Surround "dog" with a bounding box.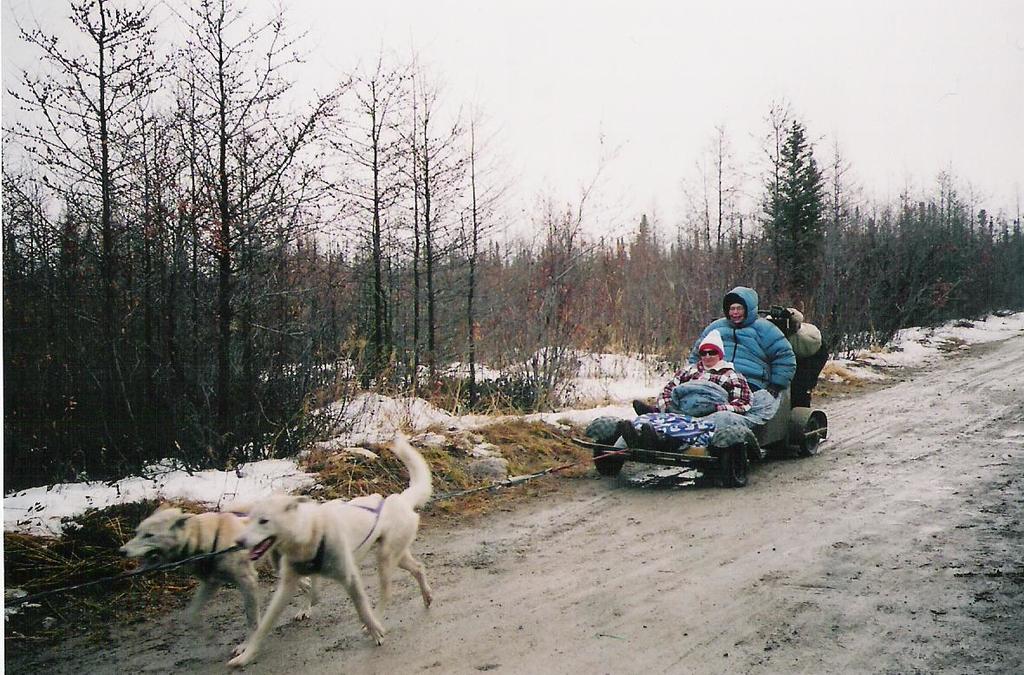
[121,506,323,632].
